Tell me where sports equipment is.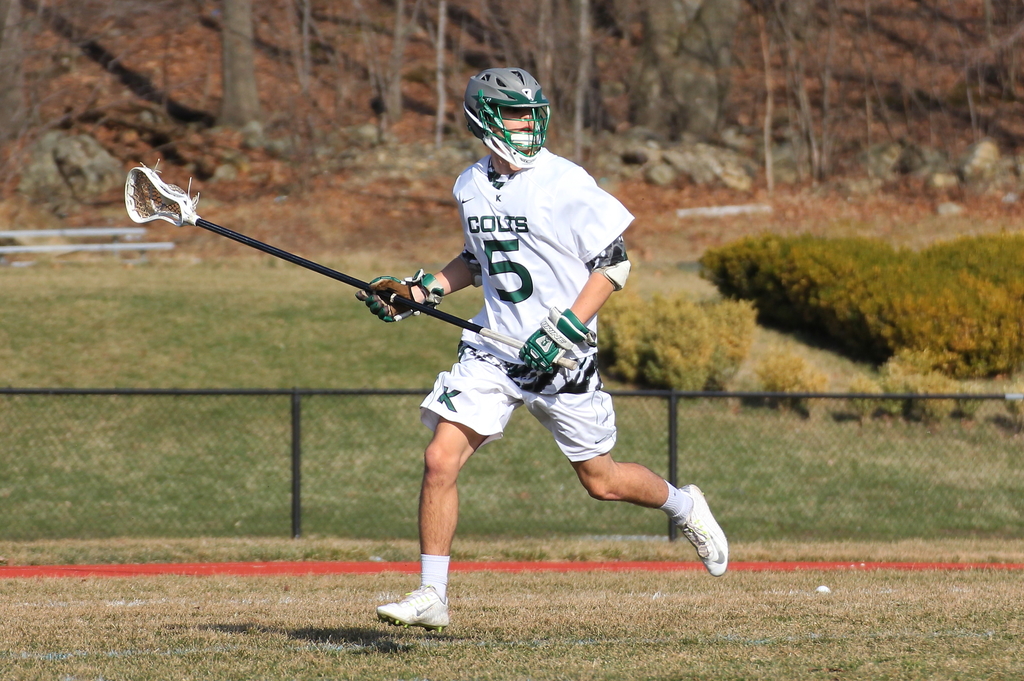
sports equipment is at [x1=455, y1=70, x2=554, y2=172].
